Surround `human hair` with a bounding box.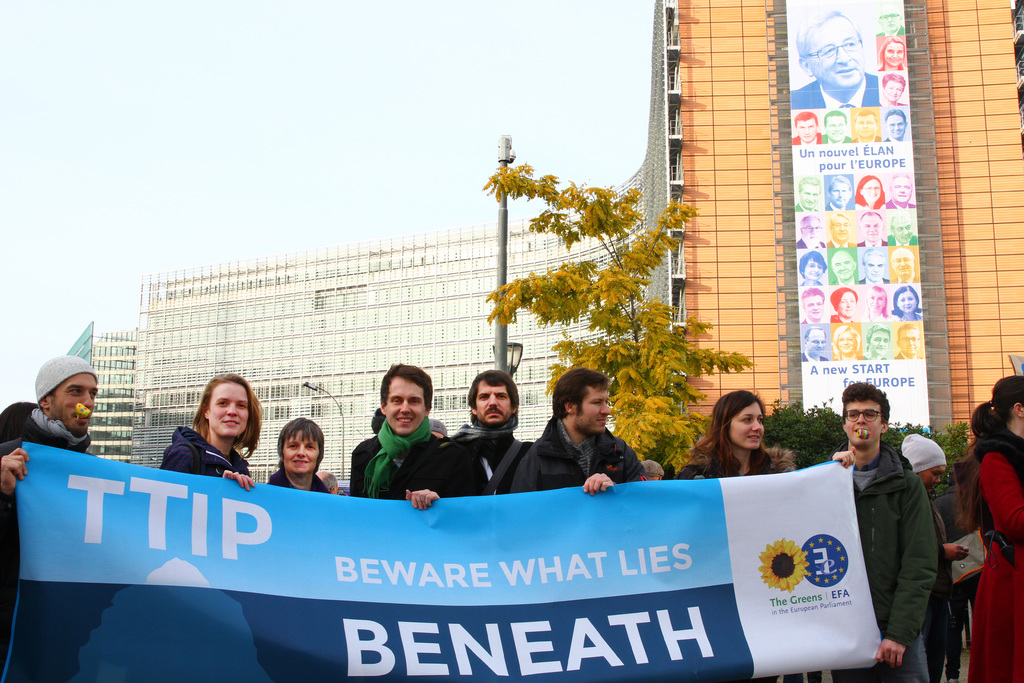
region(825, 110, 849, 126).
